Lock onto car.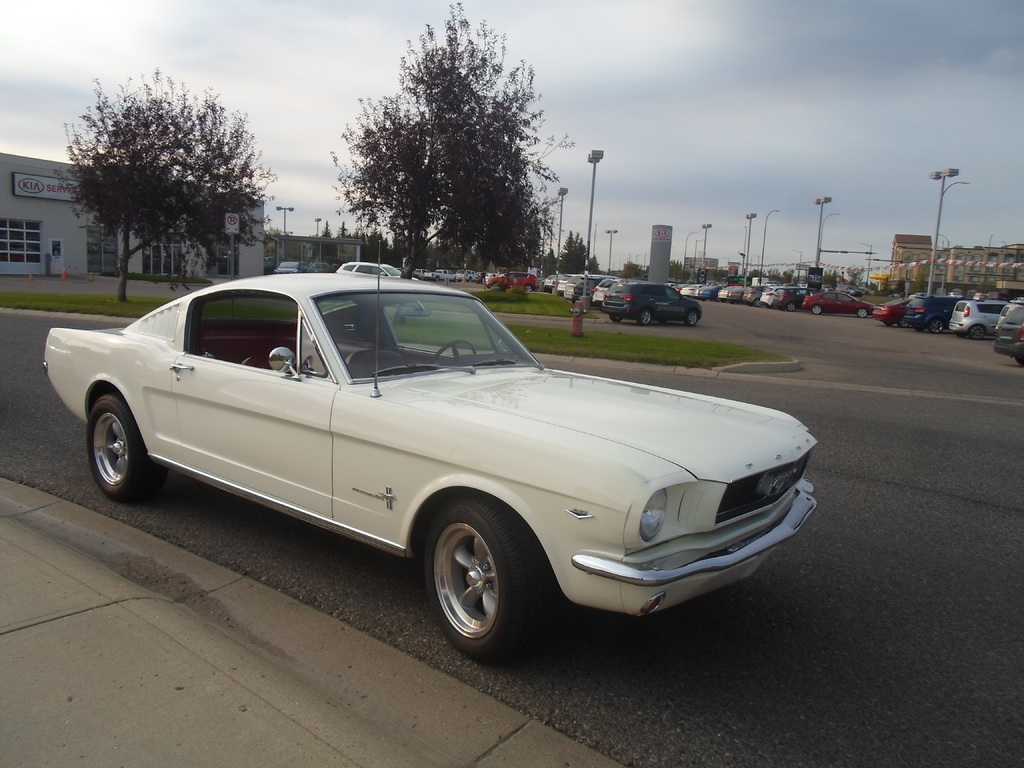
Locked: bbox=(436, 268, 449, 284).
